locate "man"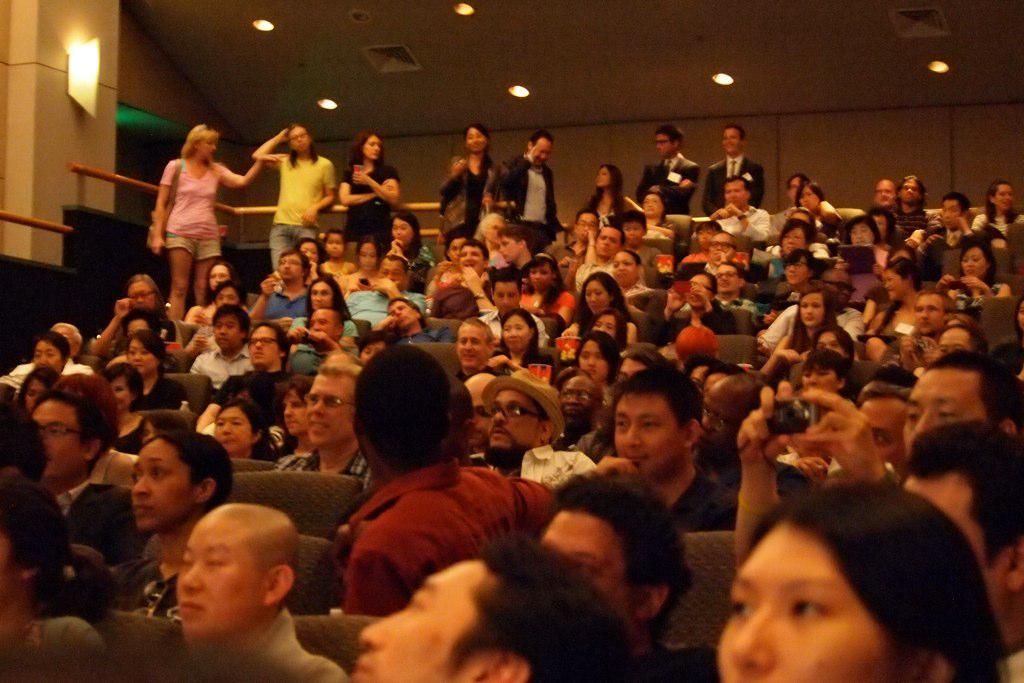
detection(500, 130, 564, 250)
